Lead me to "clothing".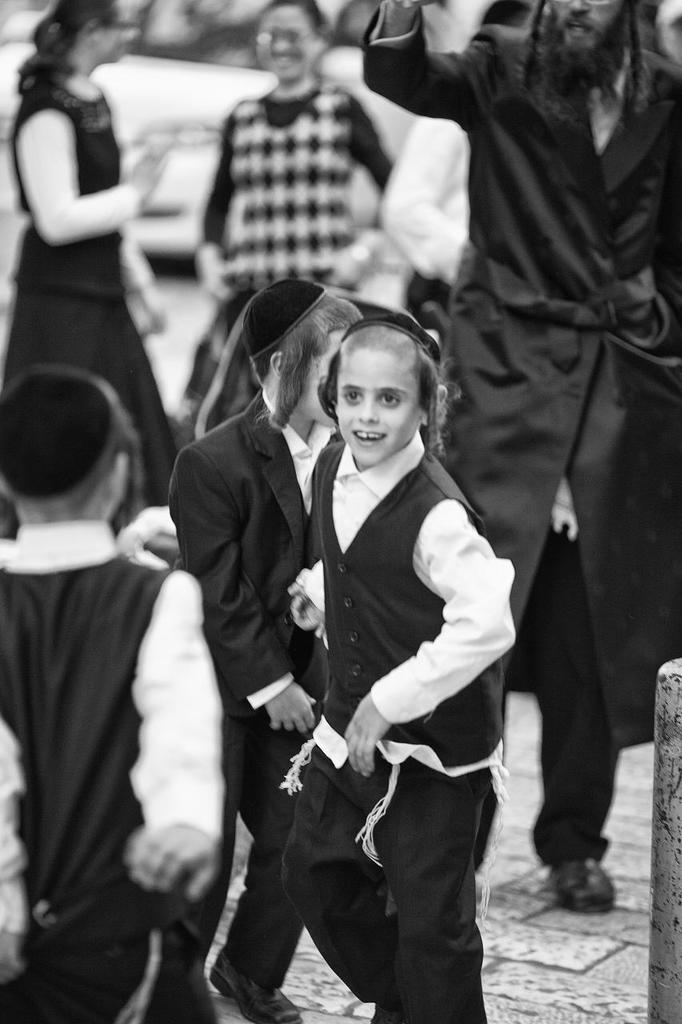
Lead to detection(153, 381, 336, 1010).
